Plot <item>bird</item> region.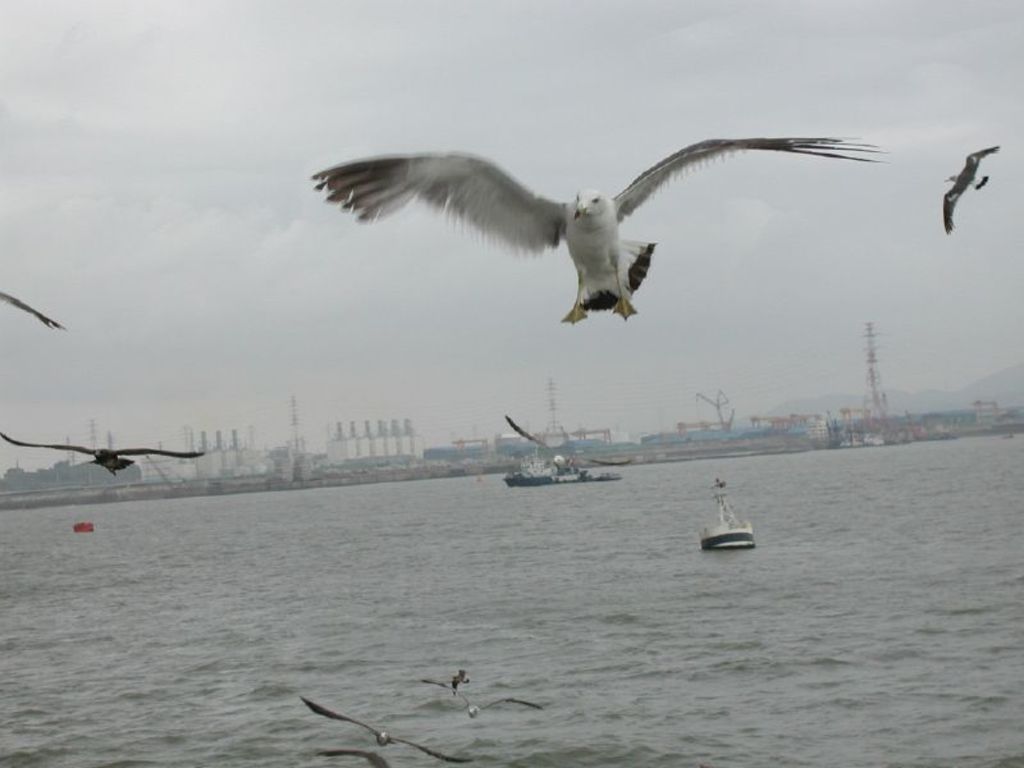
Plotted at {"left": 426, "top": 678, "right": 548, "bottom": 722}.
